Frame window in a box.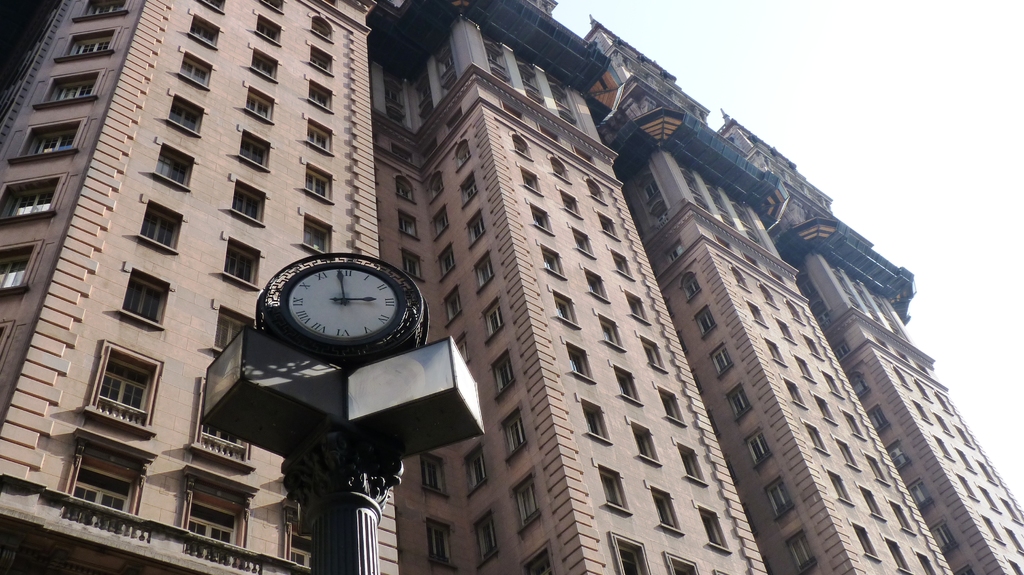
BBox(555, 291, 580, 326).
